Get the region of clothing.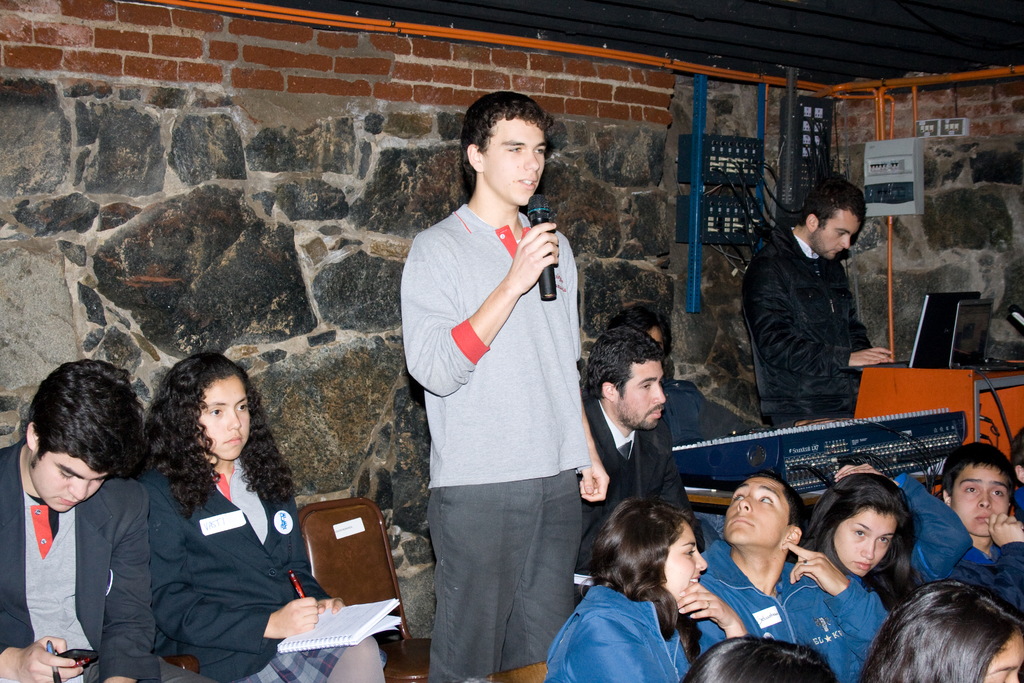
bbox=(575, 397, 694, 564).
